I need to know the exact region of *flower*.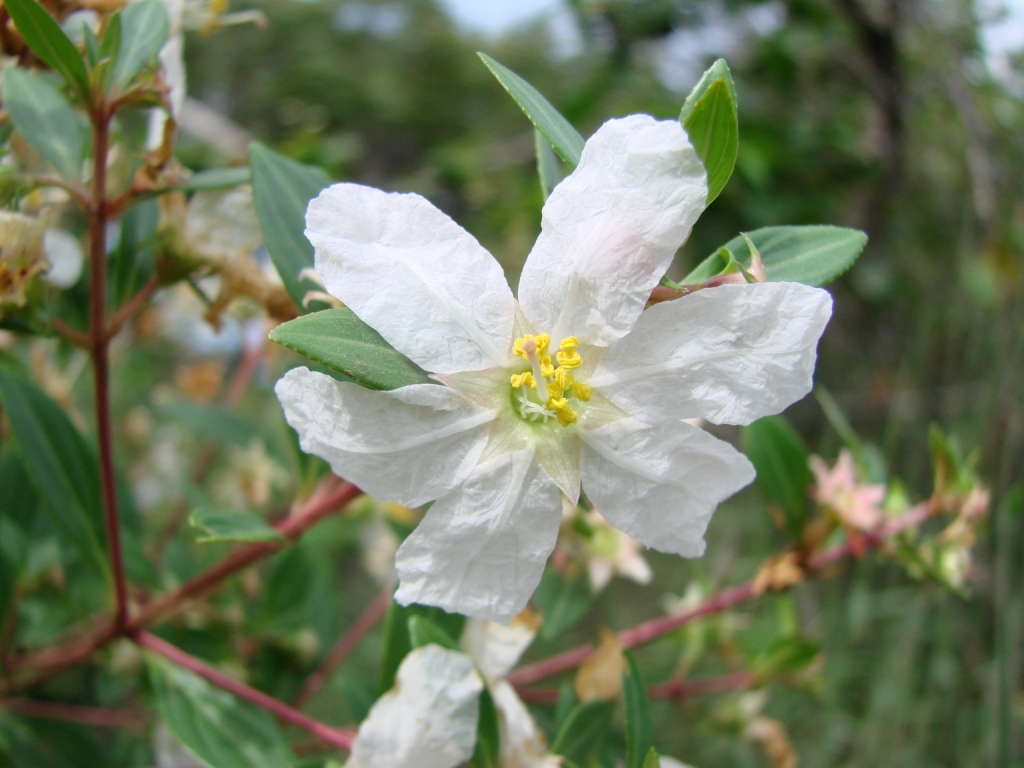
Region: BBox(347, 609, 556, 767).
